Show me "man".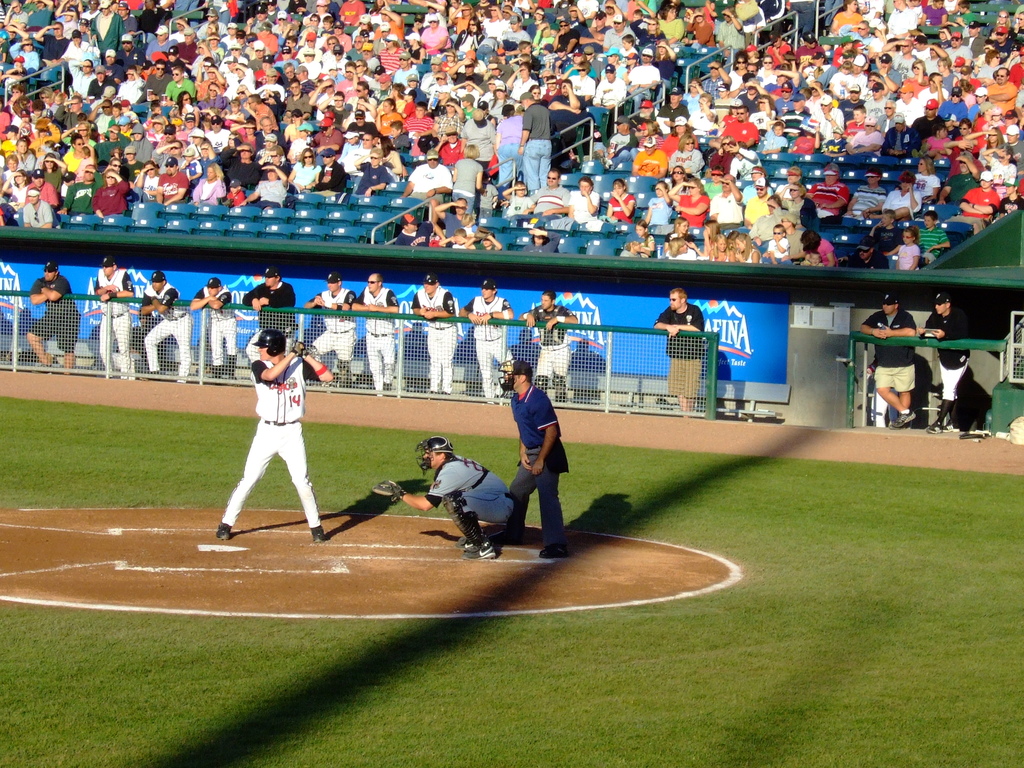
"man" is here: (253,127,285,162).
